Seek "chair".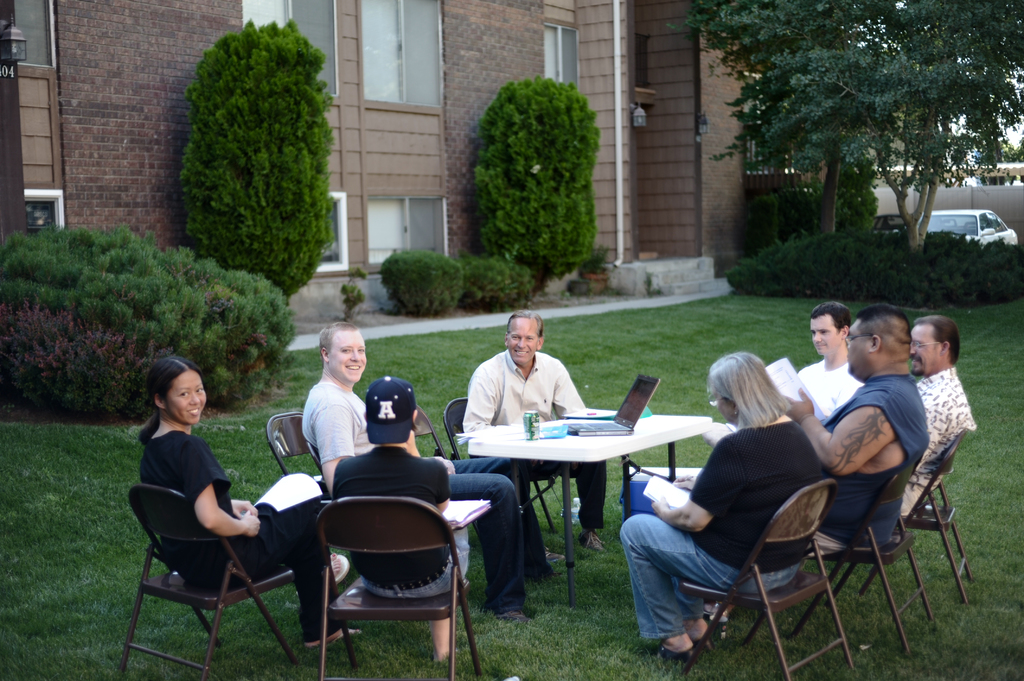
pyautogui.locateOnScreen(676, 481, 859, 680).
